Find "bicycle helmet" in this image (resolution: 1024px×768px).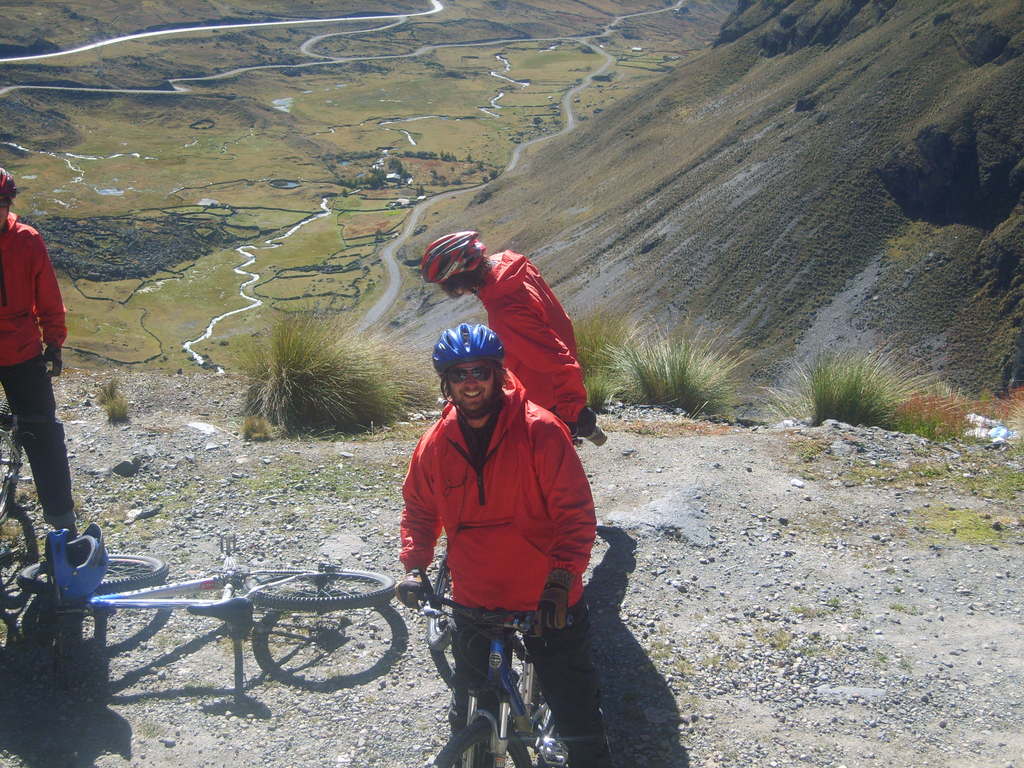
419,230,486,289.
